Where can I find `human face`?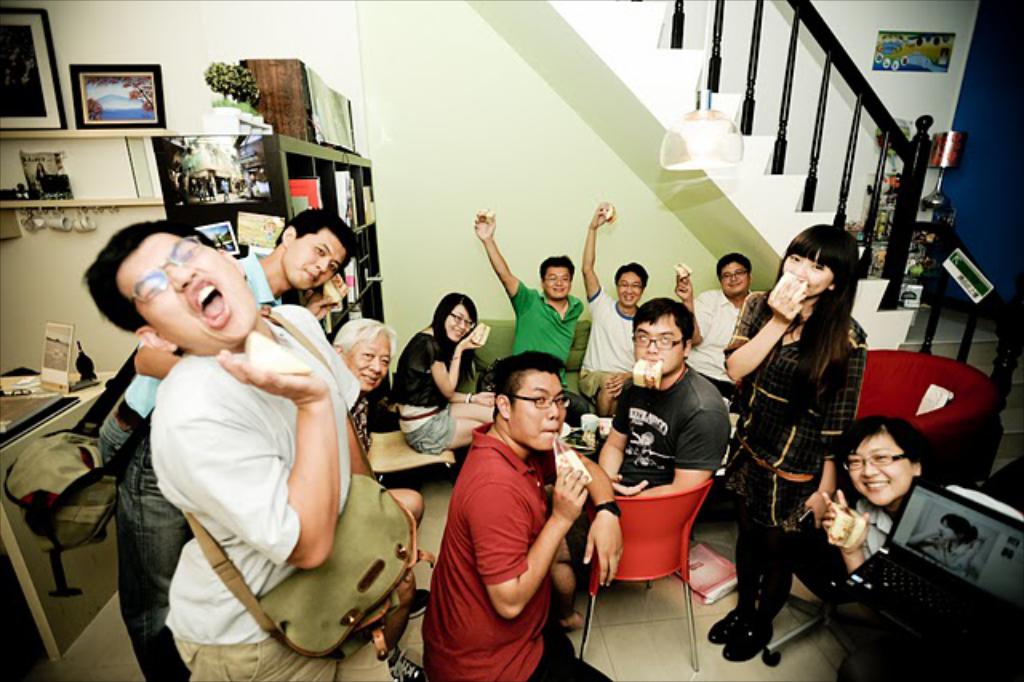
You can find it at x1=445, y1=298, x2=462, y2=335.
